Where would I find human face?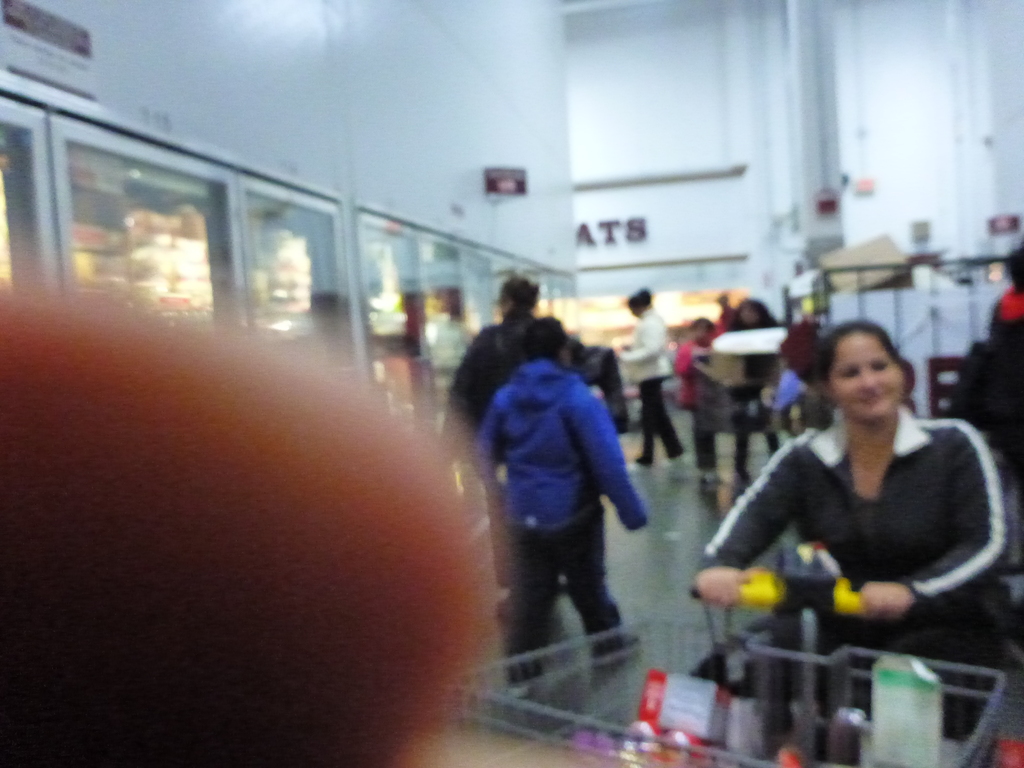
At [830, 335, 904, 418].
